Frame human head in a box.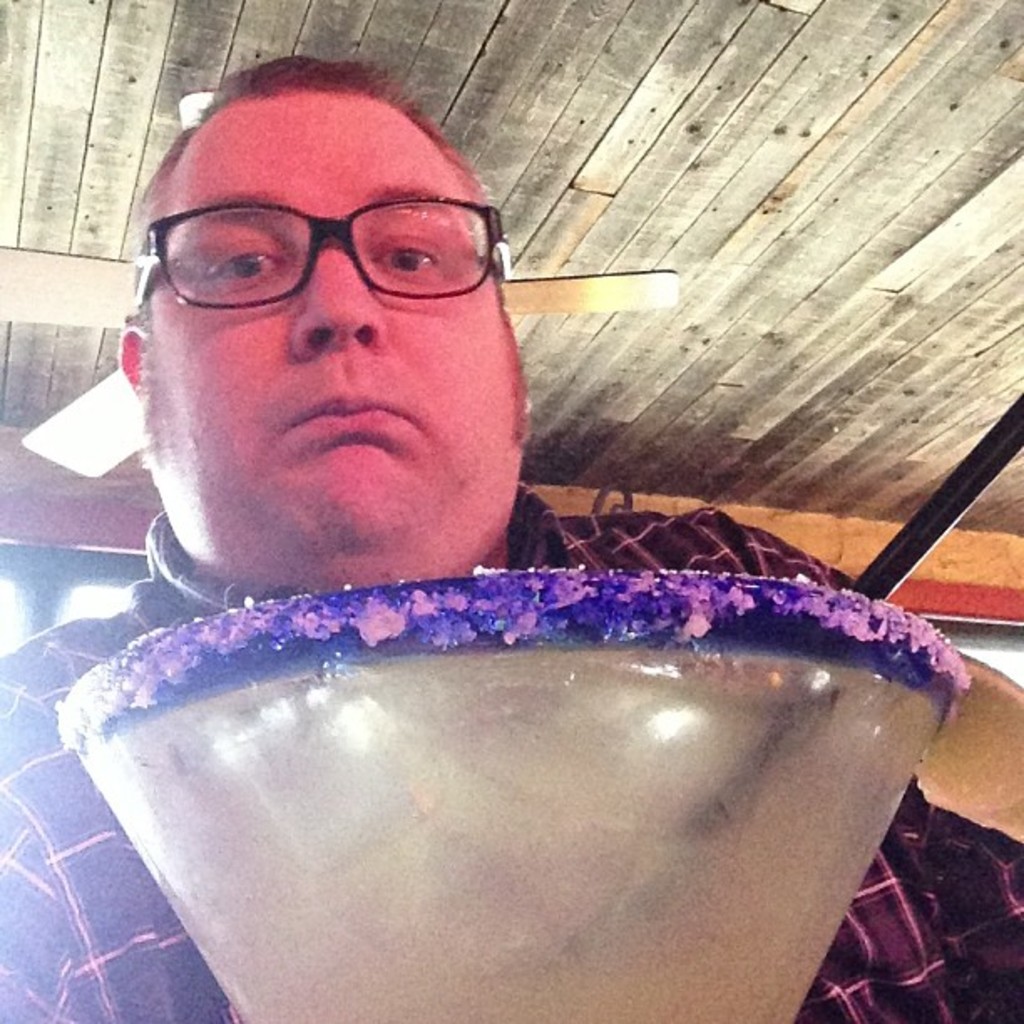
(117, 40, 537, 556).
